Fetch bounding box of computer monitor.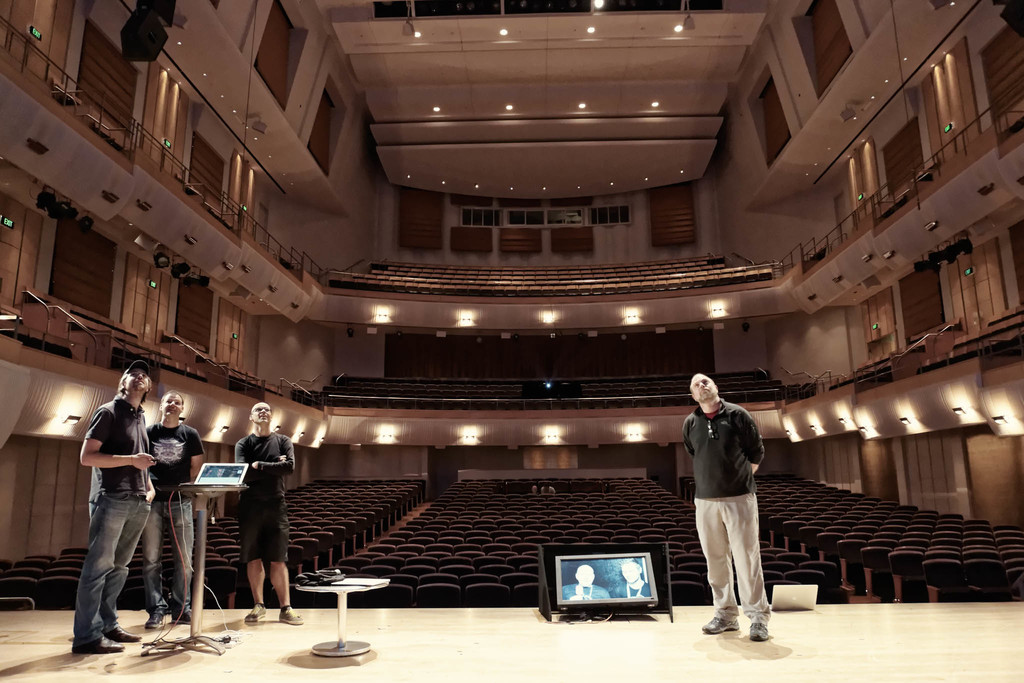
Bbox: <bbox>560, 549, 658, 617</bbox>.
